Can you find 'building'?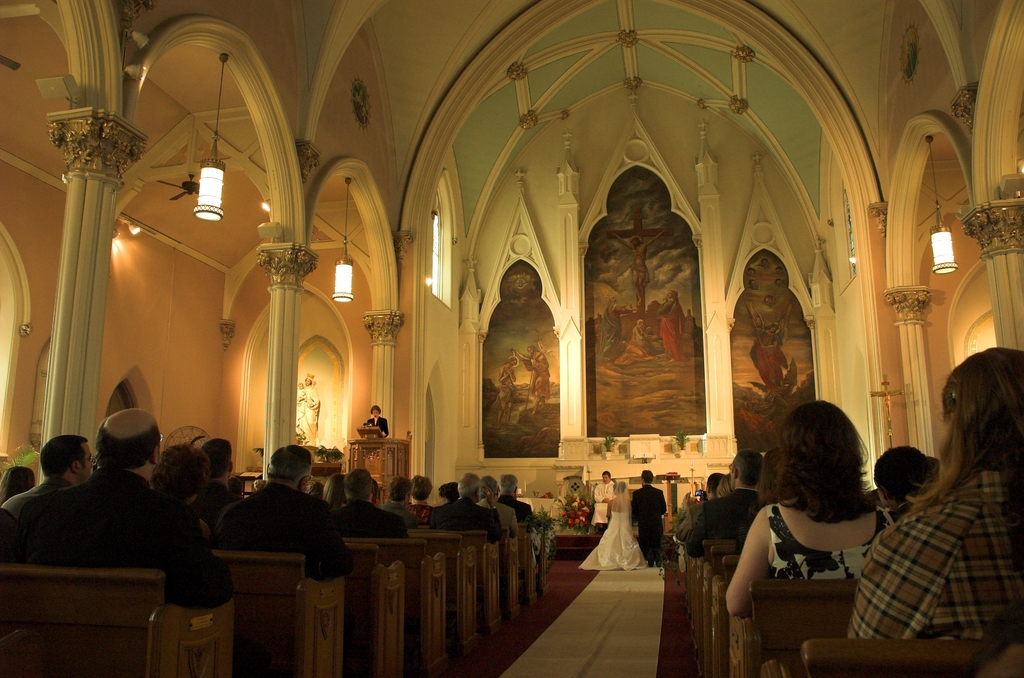
Yes, bounding box: 1/0/1023/677.
